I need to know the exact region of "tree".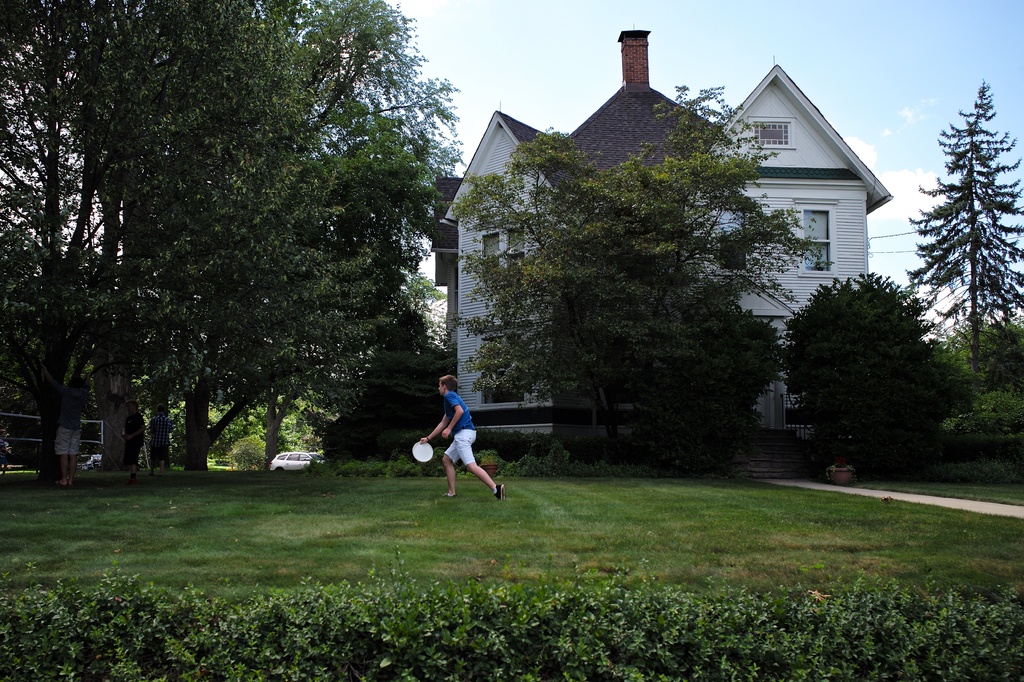
Region: [55,41,457,485].
